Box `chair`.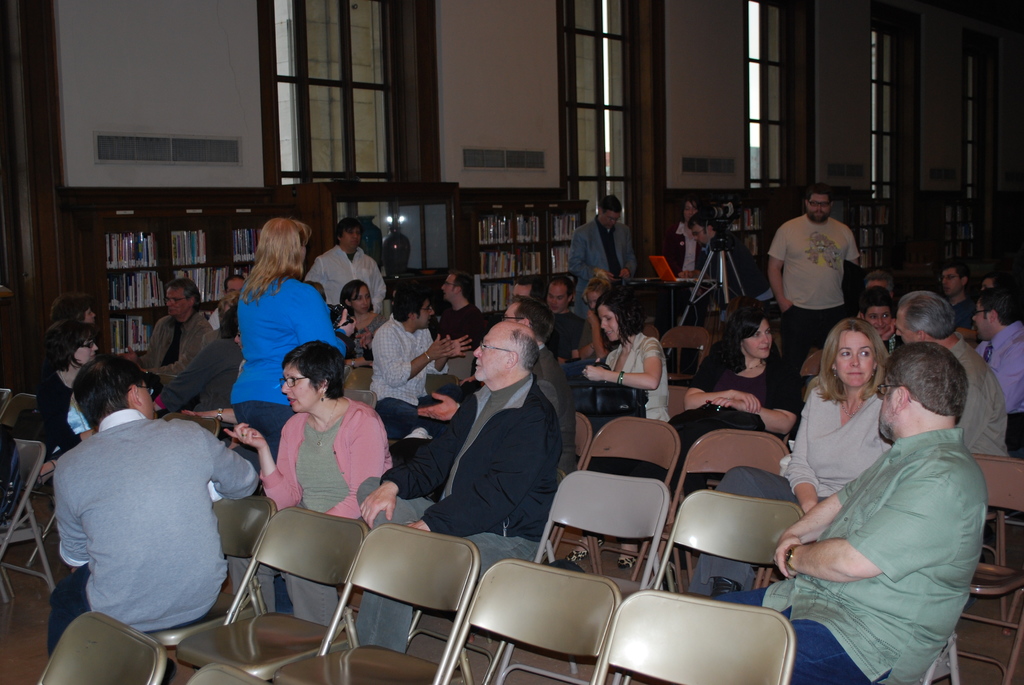
x1=157, y1=409, x2=228, y2=448.
